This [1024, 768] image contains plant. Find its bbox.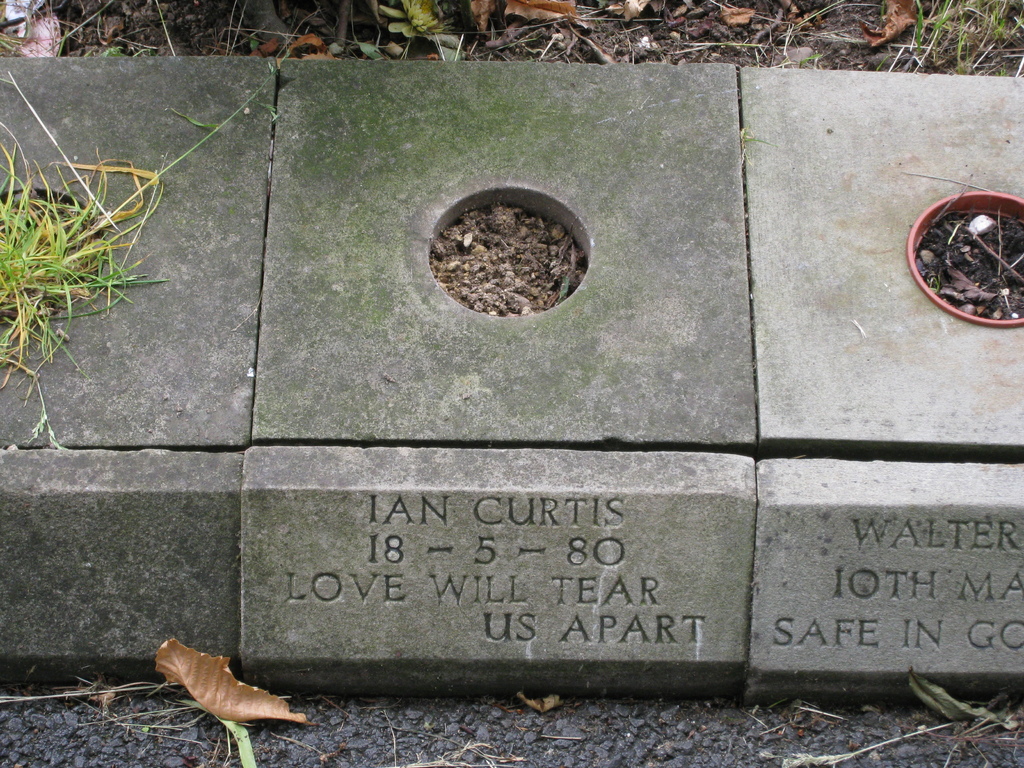
[x1=100, y1=38, x2=134, y2=60].
